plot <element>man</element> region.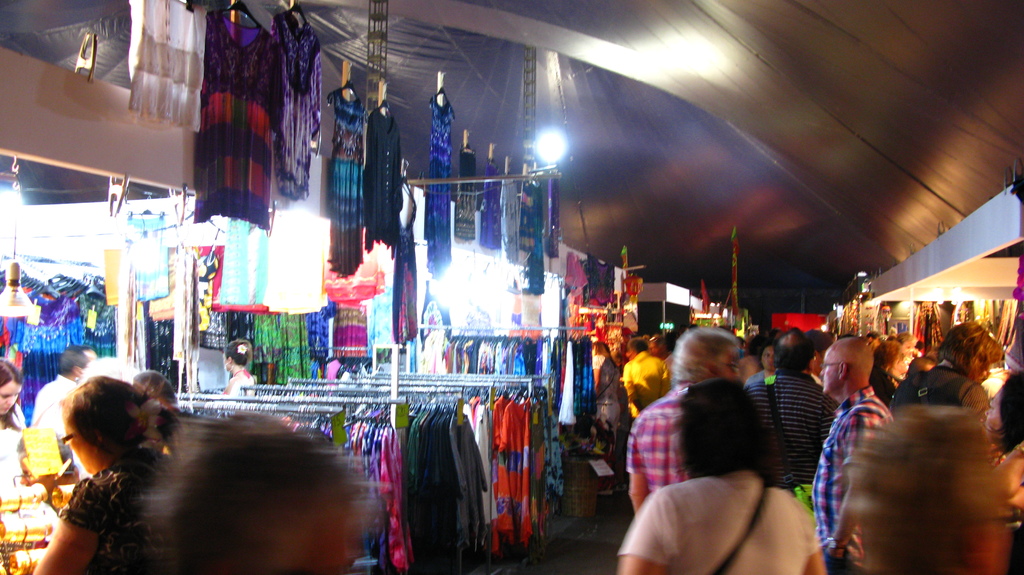
Plotted at 851,404,1016,574.
